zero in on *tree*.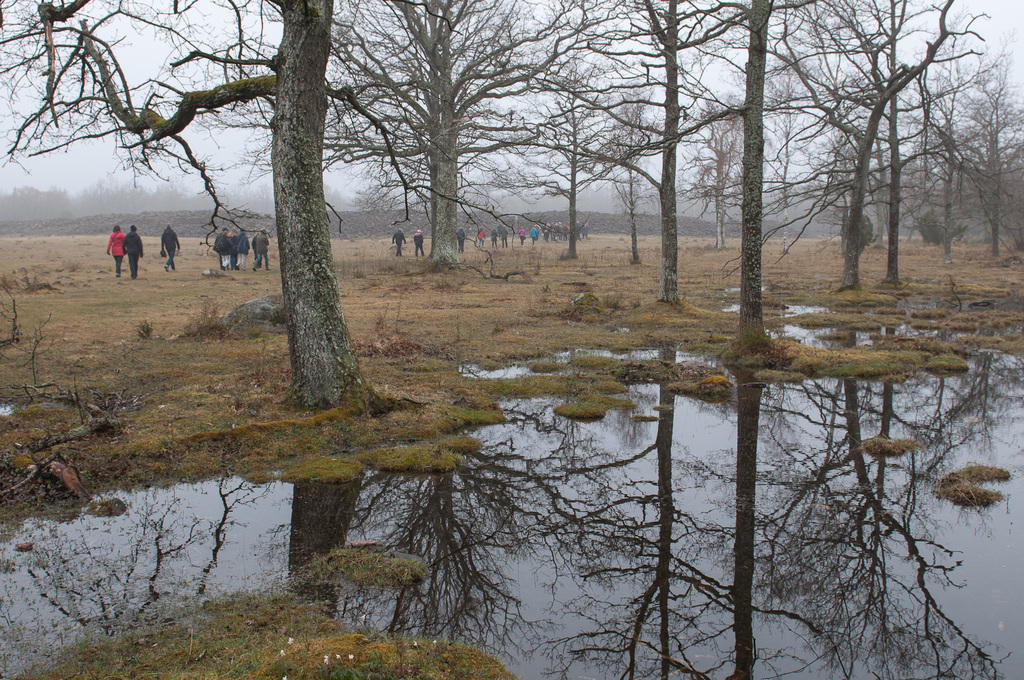
Zeroed in: (x1=0, y1=1, x2=409, y2=404).
